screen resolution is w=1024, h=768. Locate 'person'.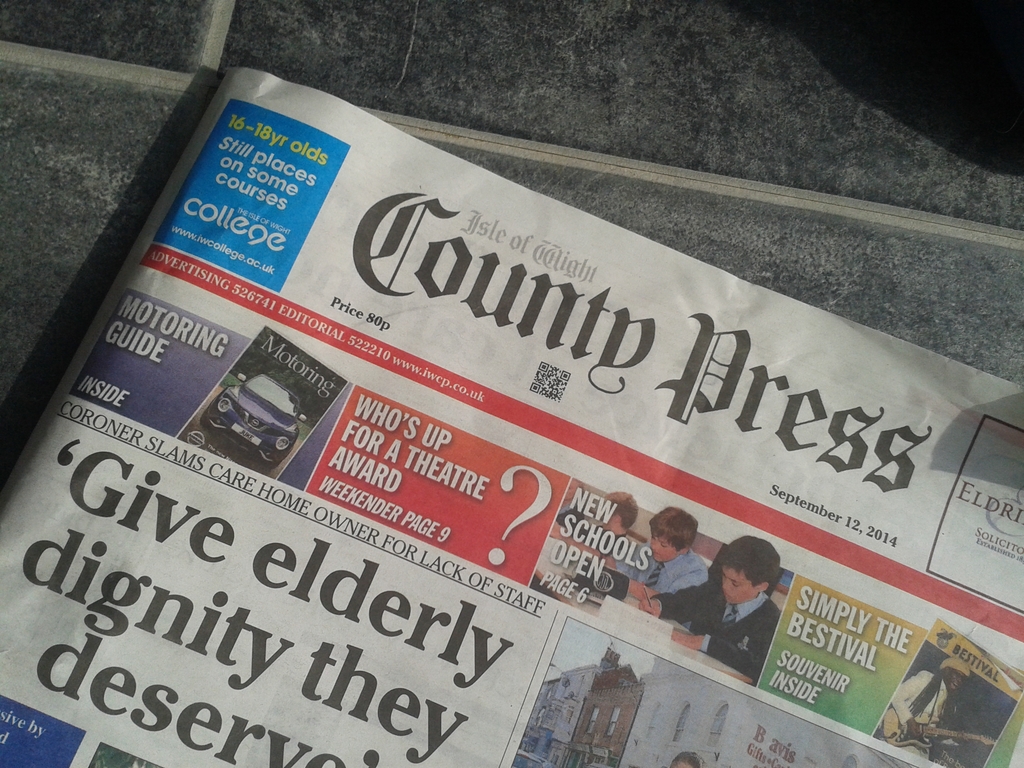
<box>639,534,781,685</box>.
